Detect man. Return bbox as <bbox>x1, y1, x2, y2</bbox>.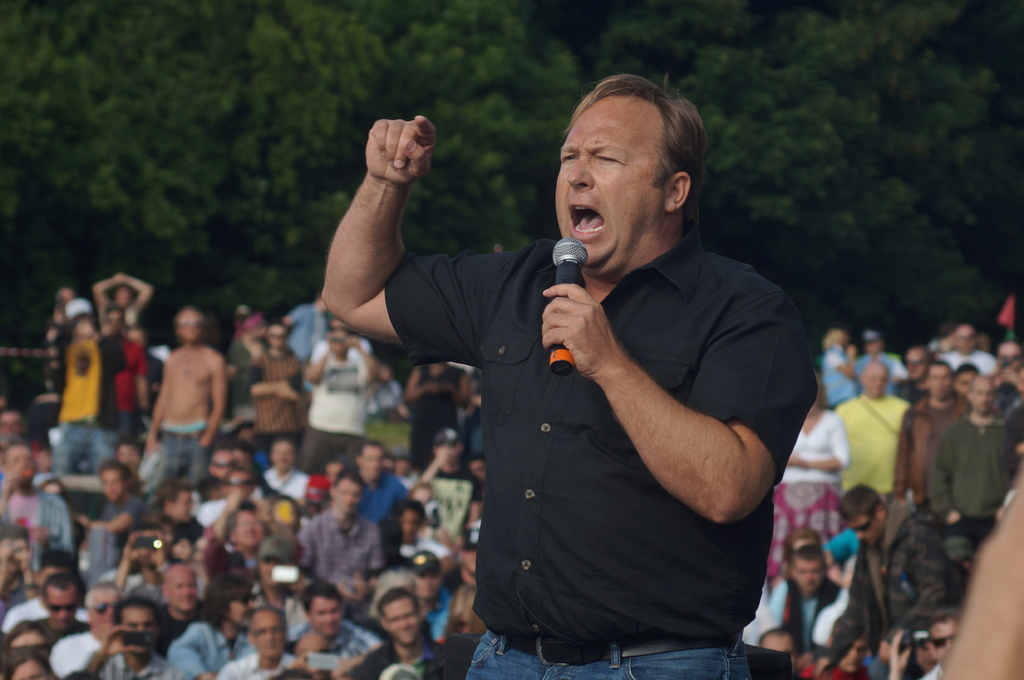
<bbox>842, 358, 911, 508</bbox>.
